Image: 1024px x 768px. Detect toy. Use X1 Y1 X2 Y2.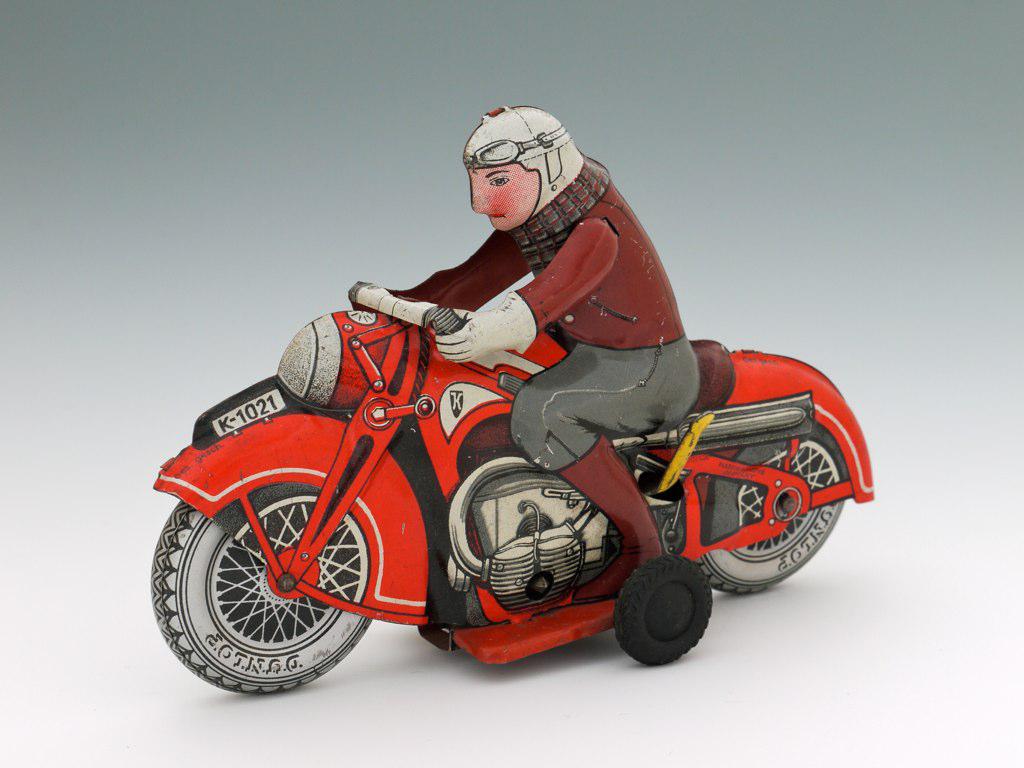
126 159 884 702.
